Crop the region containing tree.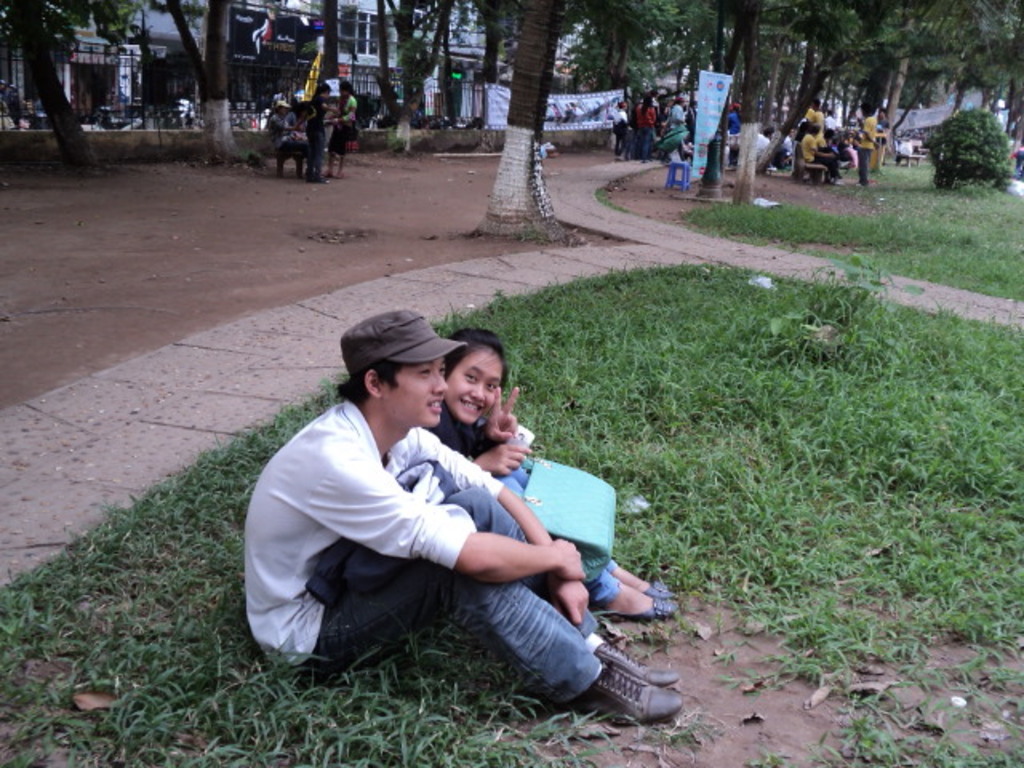
Crop region: x1=472 y1=0 x2=576 y2=237.
